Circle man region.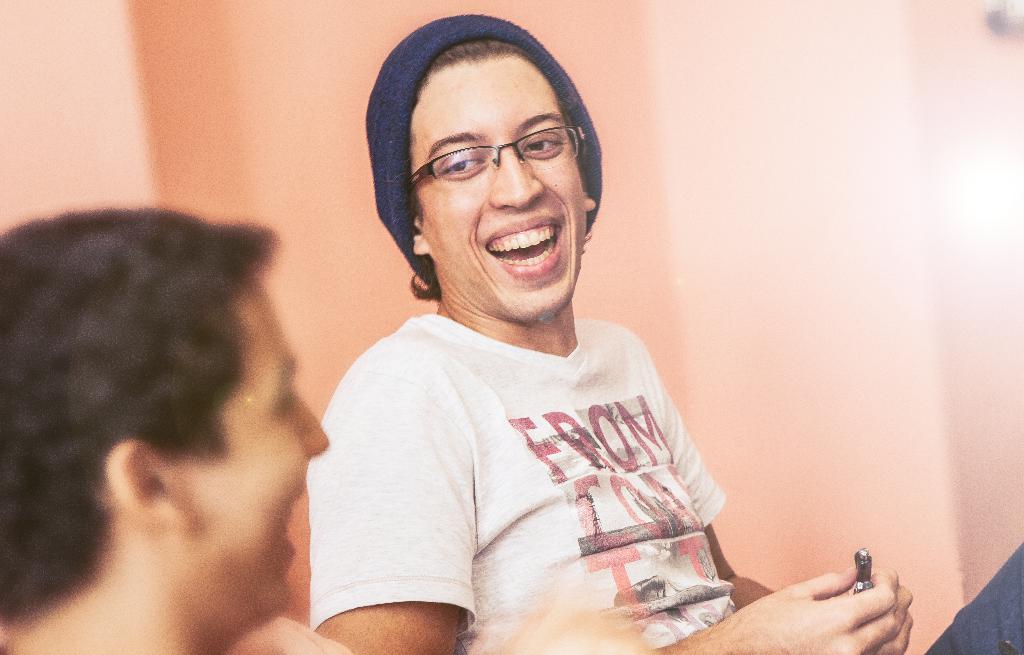
Region: bbox(0, 208, 351, 654).
